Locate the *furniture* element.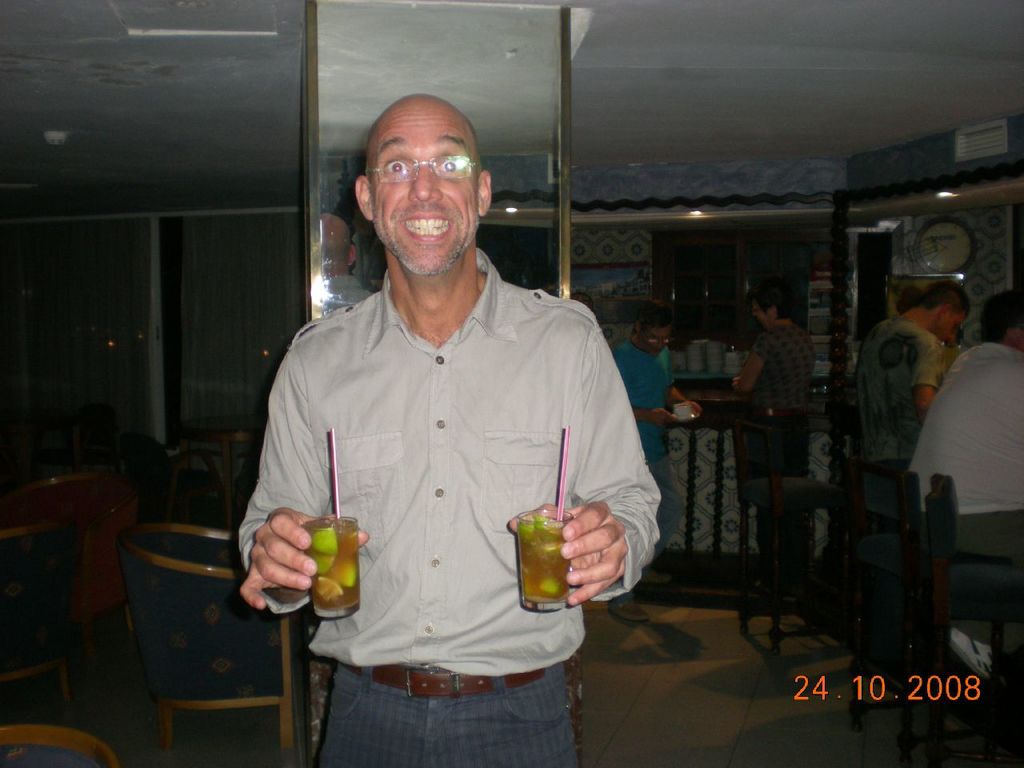
Element bbox: <box>736,418,838,650</box>.
